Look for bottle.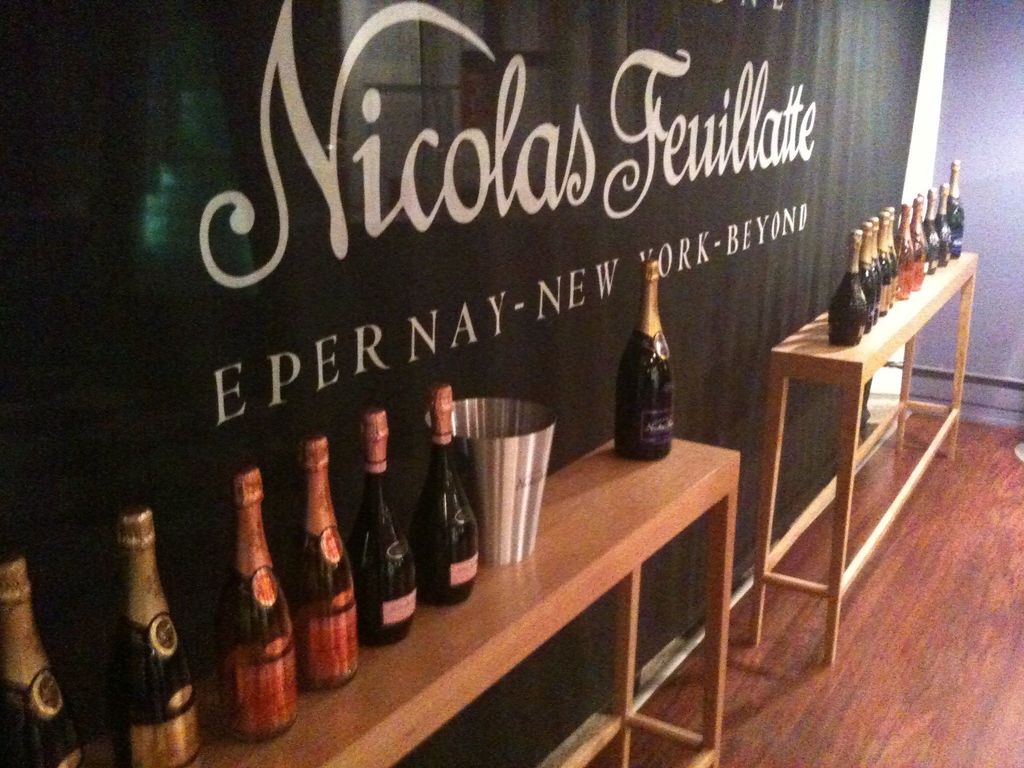
Found: (x1=915, y1=178, x2=934, y2=266).
